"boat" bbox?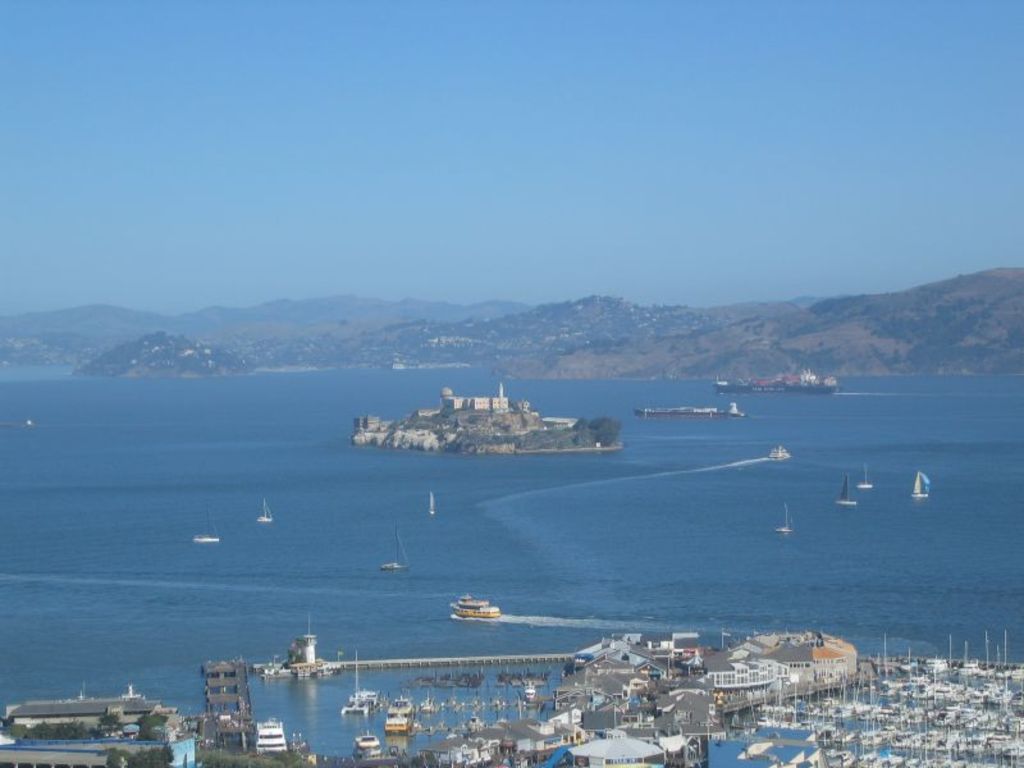
detection(640, 408, 744, 415)
